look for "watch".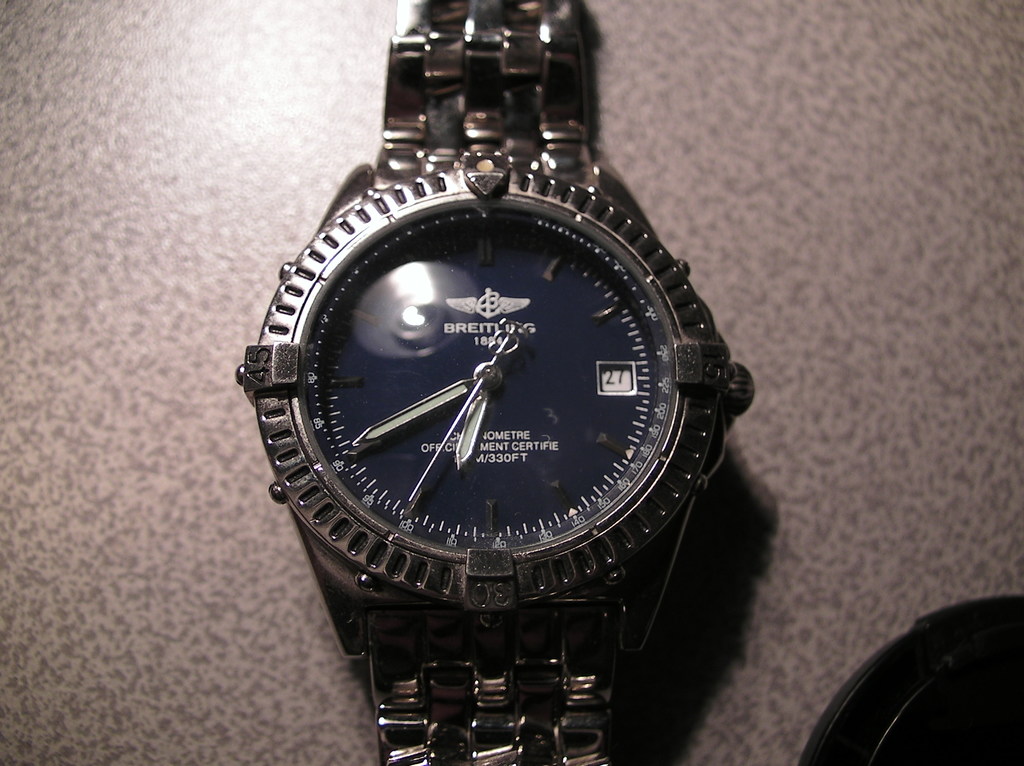
Found: bbox(236, 0, 753, 765).
